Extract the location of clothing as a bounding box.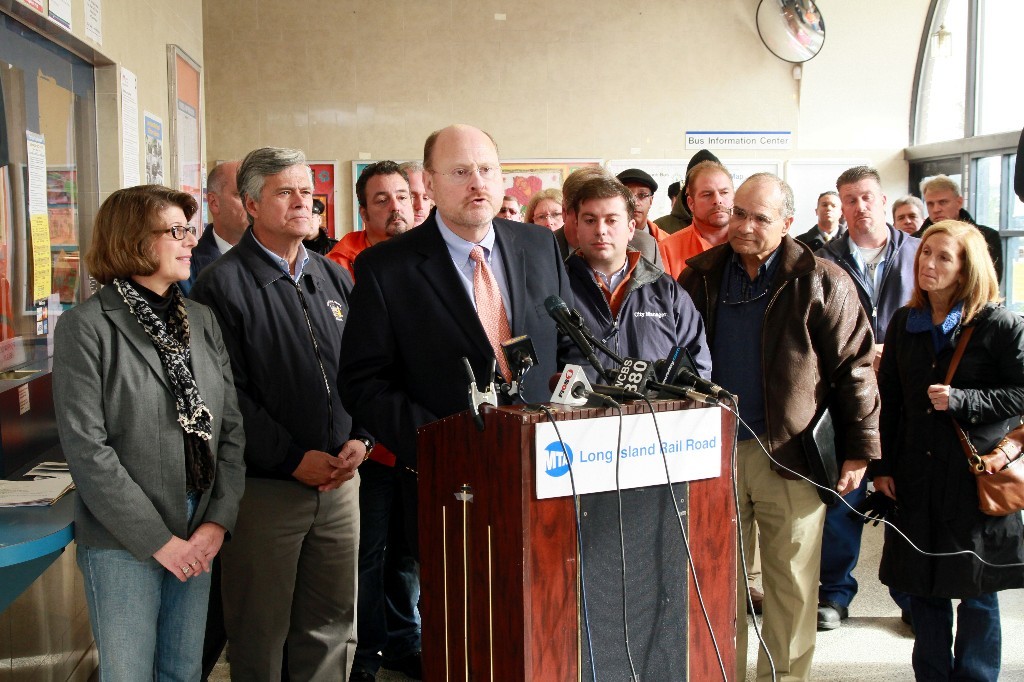
box(220, 222, 374, 681).
